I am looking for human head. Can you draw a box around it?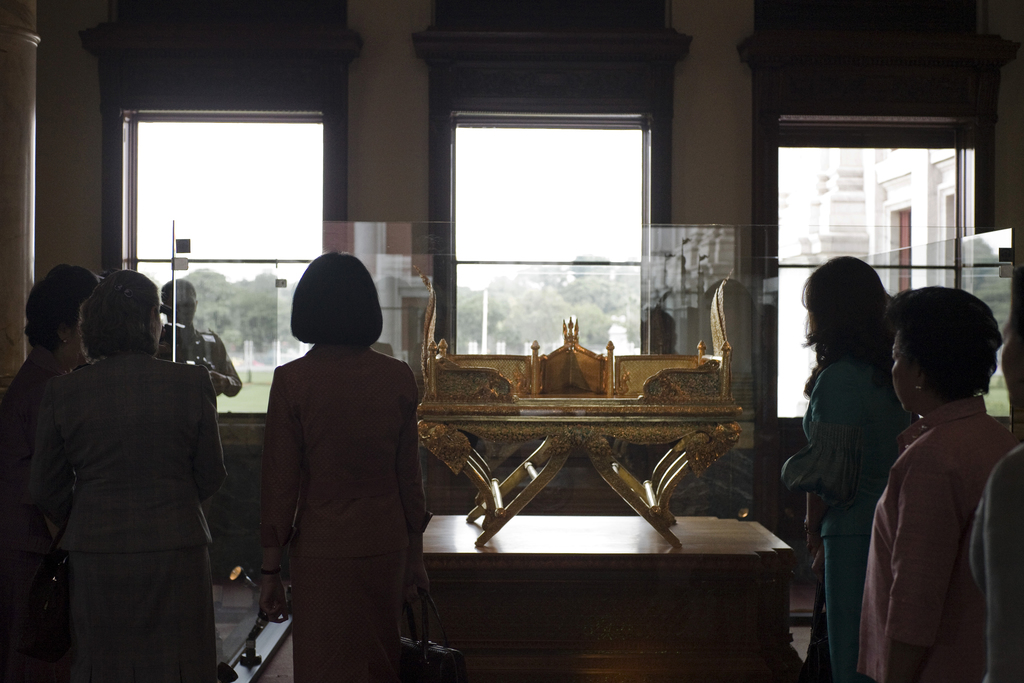
Sure, the bounding box is region(277, 251, 378, 375).
